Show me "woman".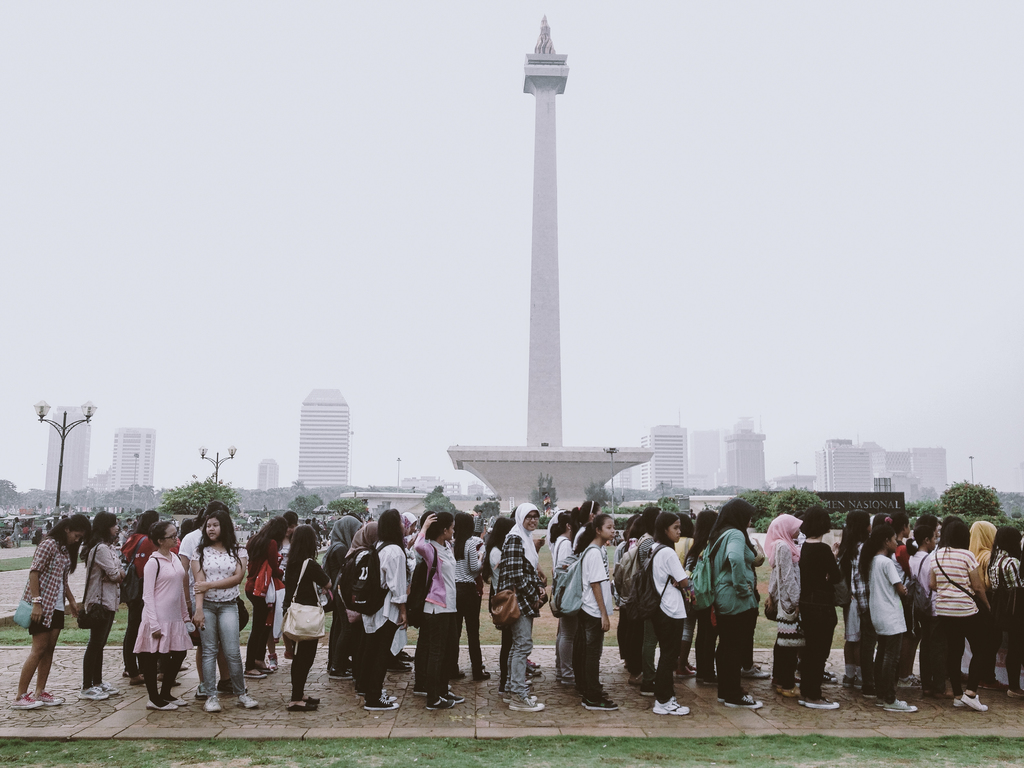
"woman" is here: Rect(492, 500, 552, 712).
